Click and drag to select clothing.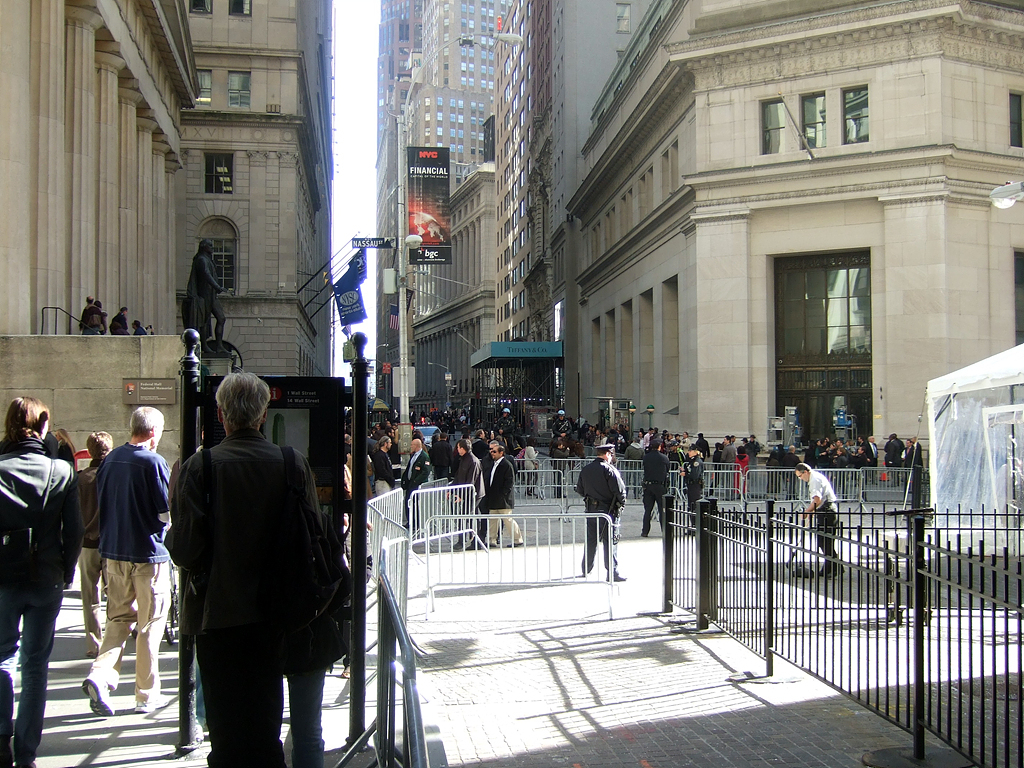
Selection: x1=115 y1=311 x2=130 y2=326.
